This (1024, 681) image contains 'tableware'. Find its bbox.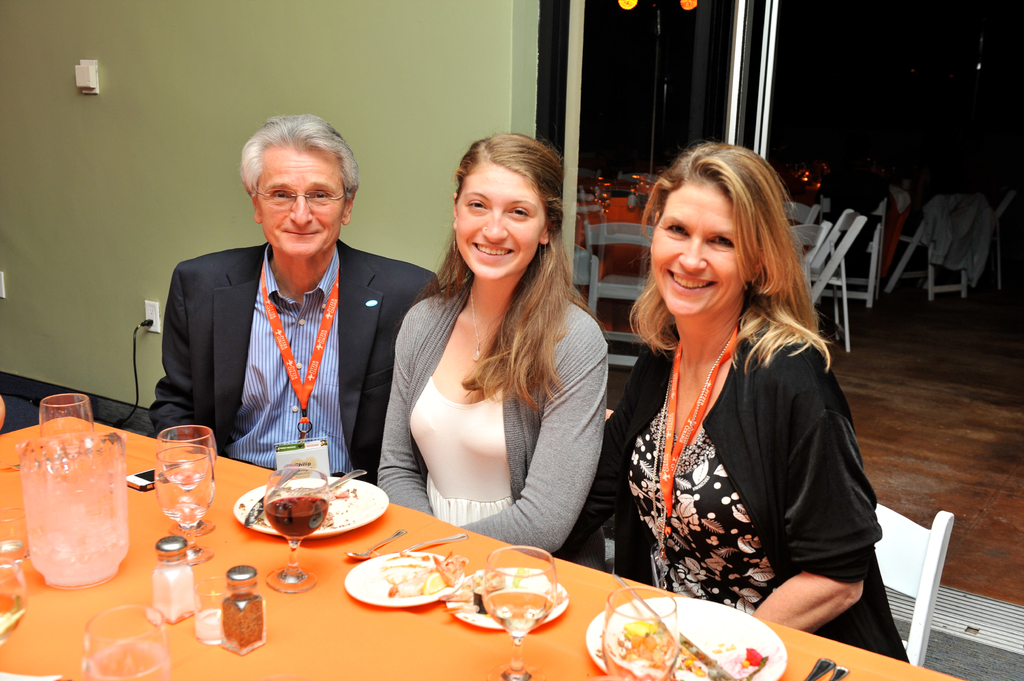
box=[605, 582, 680, 680].
